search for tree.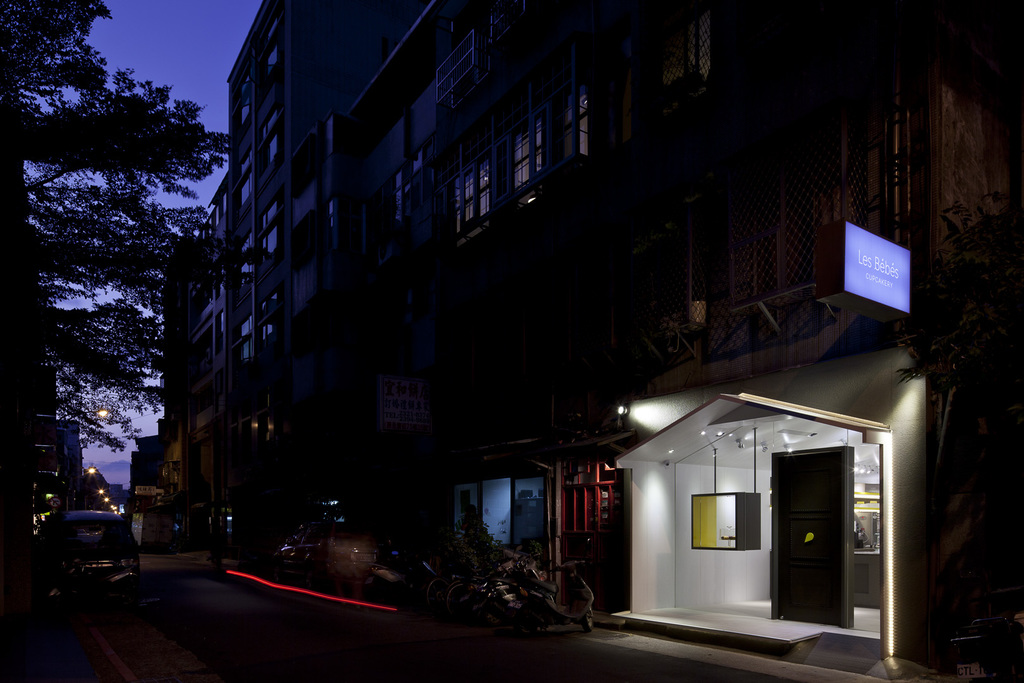
Found at (0, 0, 245, 570).
